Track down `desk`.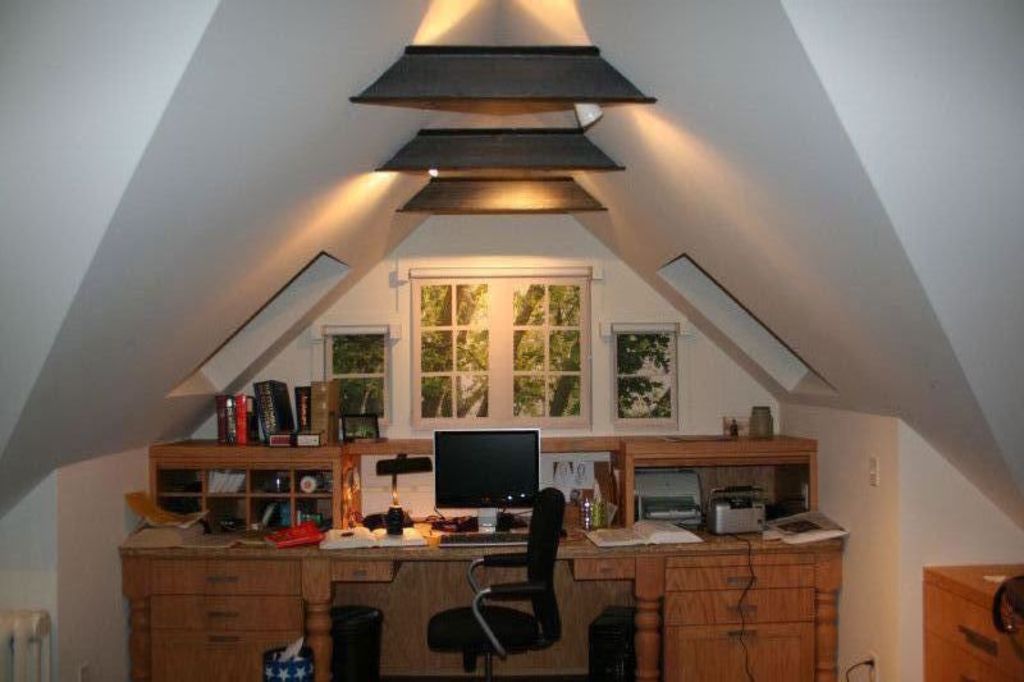
Tracked to <box>119,436,849,681</box>.
